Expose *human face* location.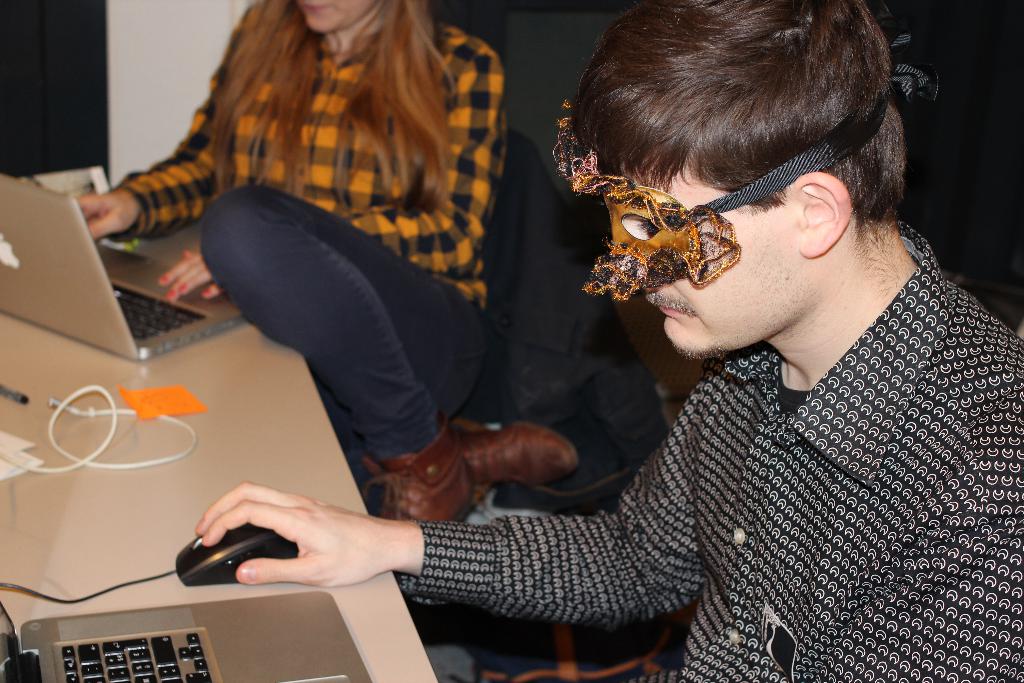
Exposed at bbox=(618, 163, 779, 350).
